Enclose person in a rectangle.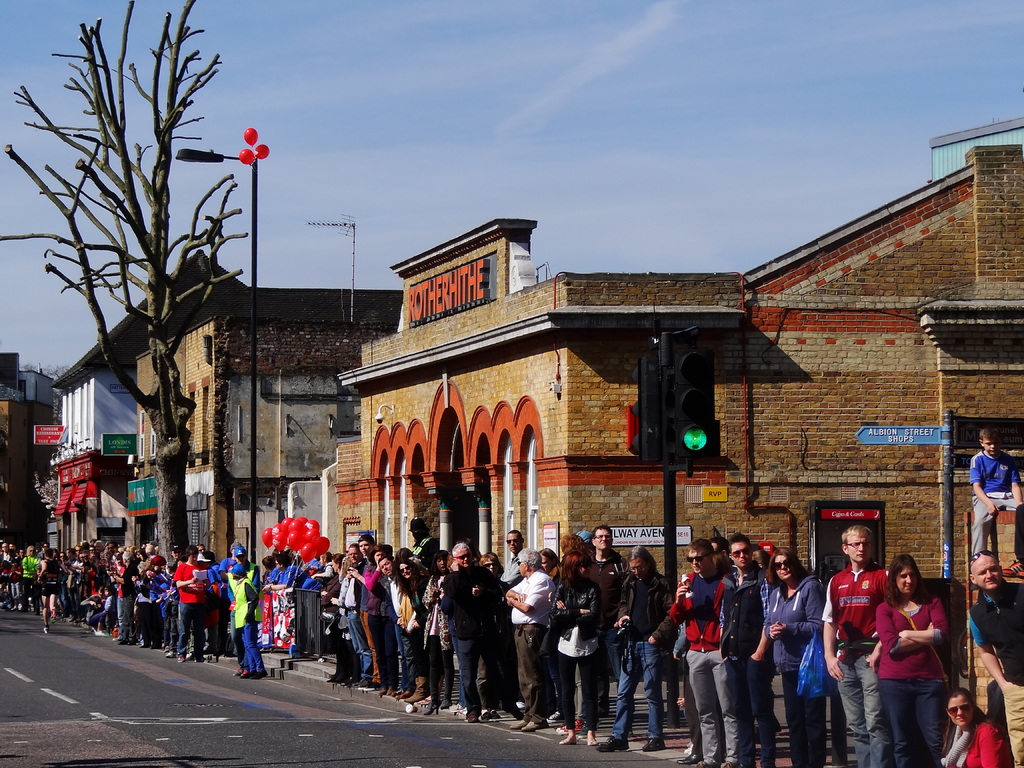
[left=217, top=545, right=258, bottom=677].
